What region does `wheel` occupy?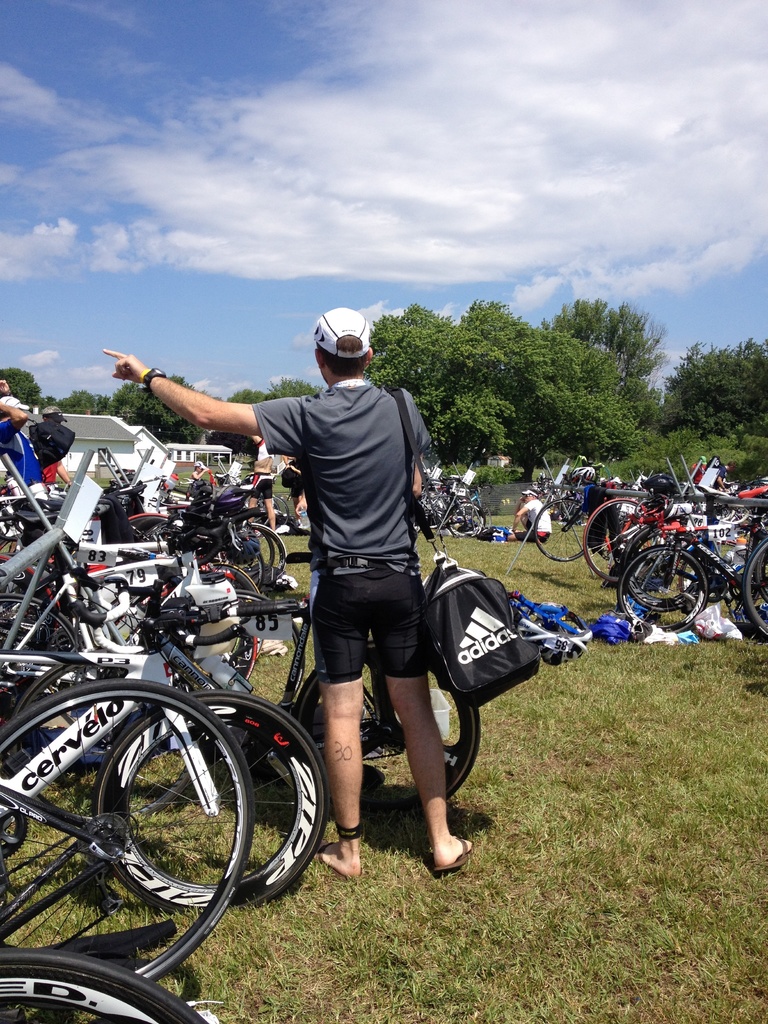
219 622 300 736.
